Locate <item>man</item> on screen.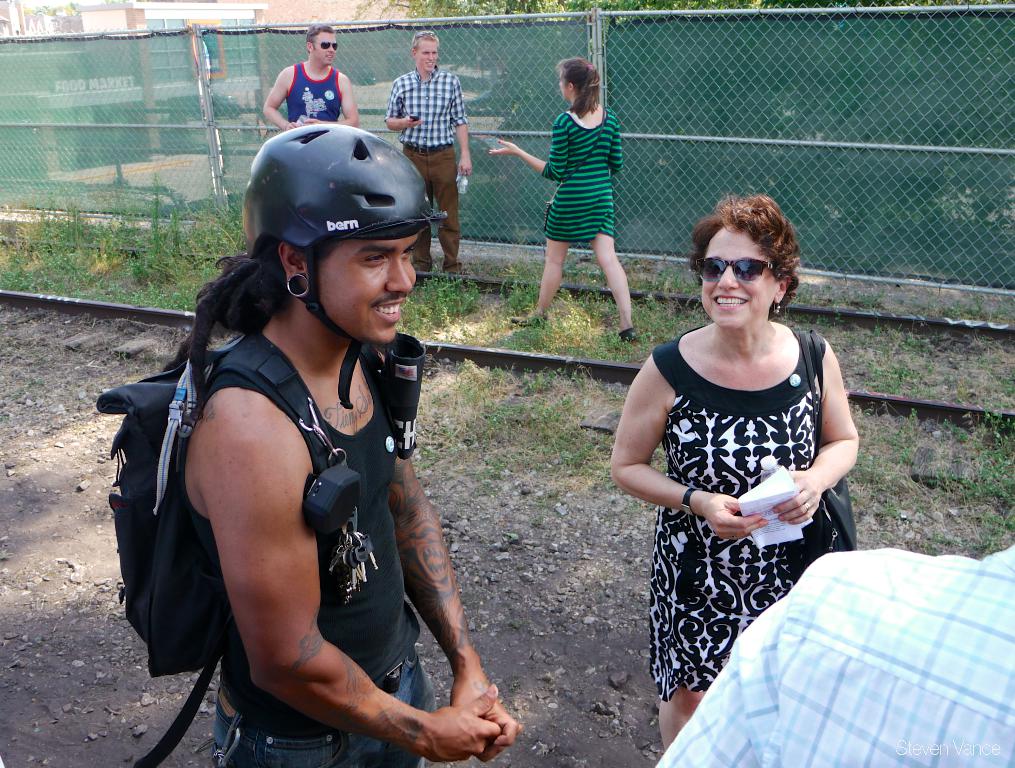
On screen at bbox(385, 25, 474, 277).
